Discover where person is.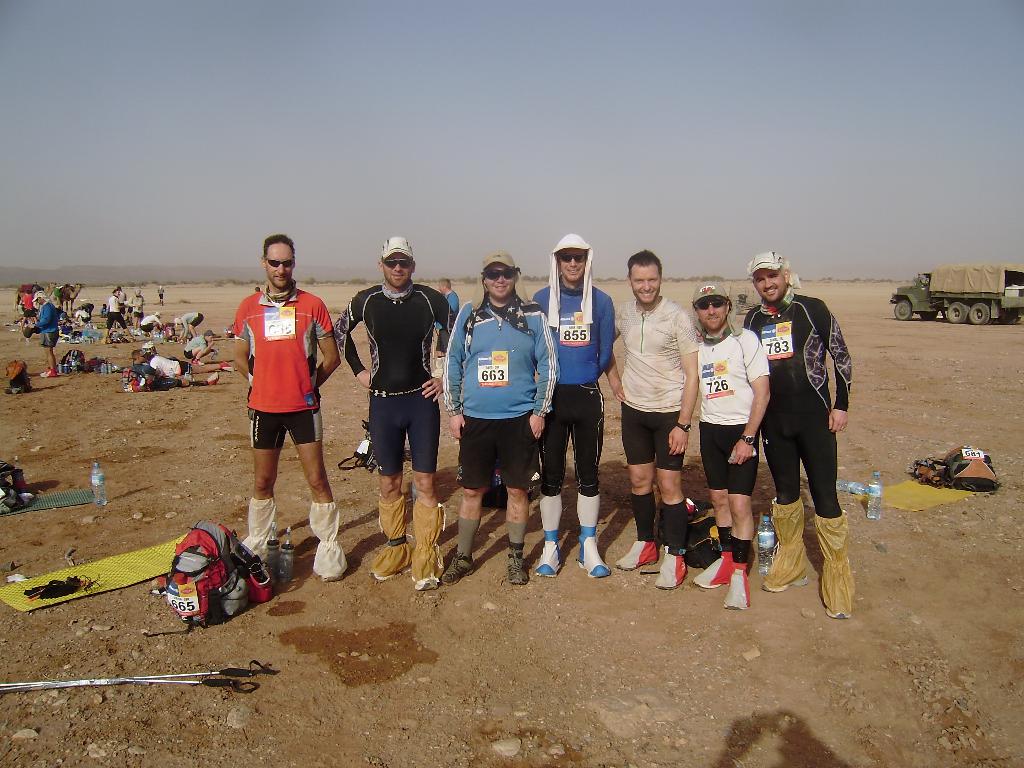
Discovered at select_region(755, 244, 860, 628).
